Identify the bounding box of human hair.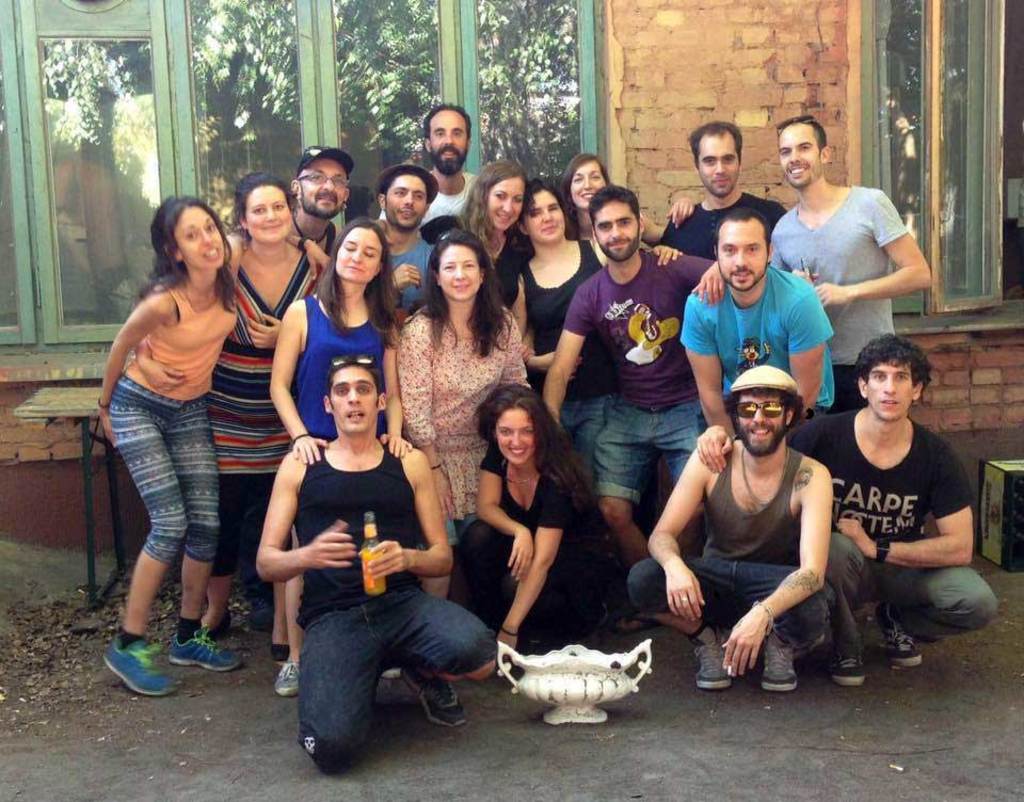
{"x1": 860, "y1": 334, "x2": 933, "y2": 397}.
